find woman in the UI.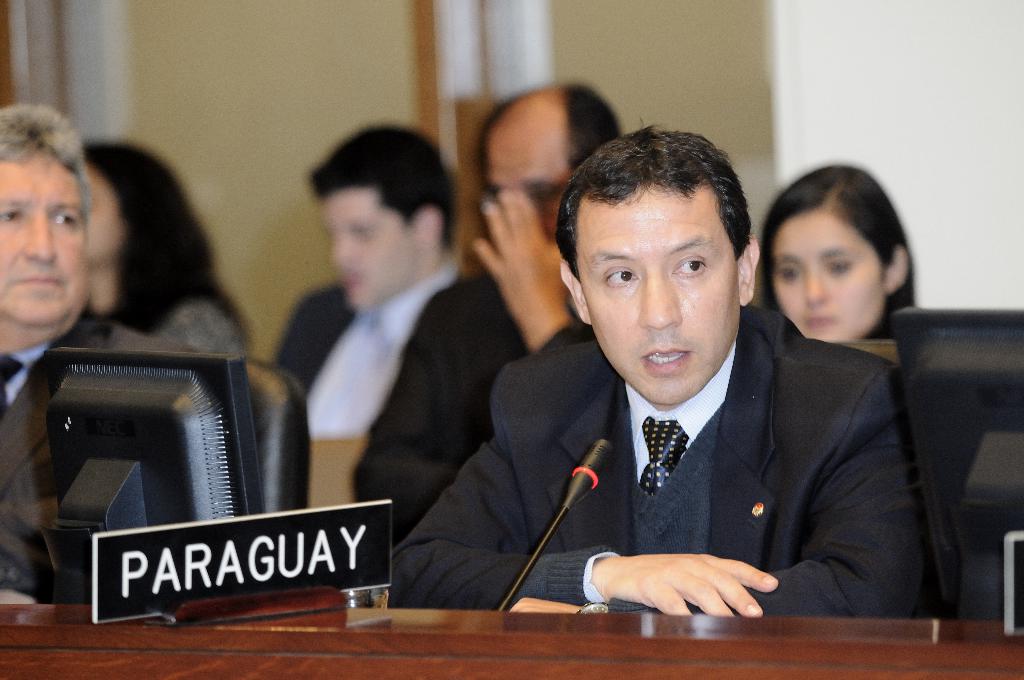
UI element at BBox(761, 165, 913, 348).
